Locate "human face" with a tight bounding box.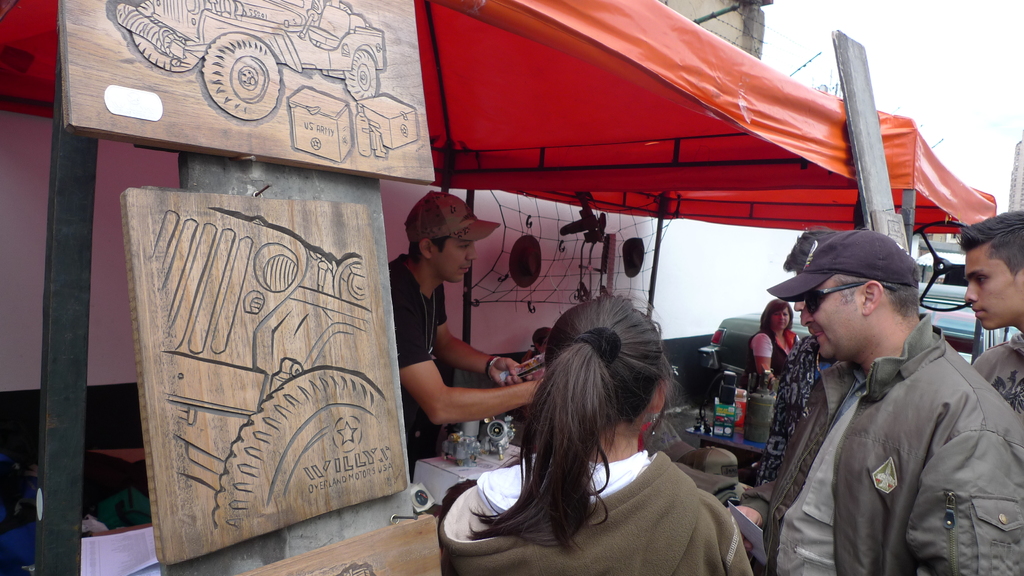
[left=769, top=309, right=789, bottom=335].
